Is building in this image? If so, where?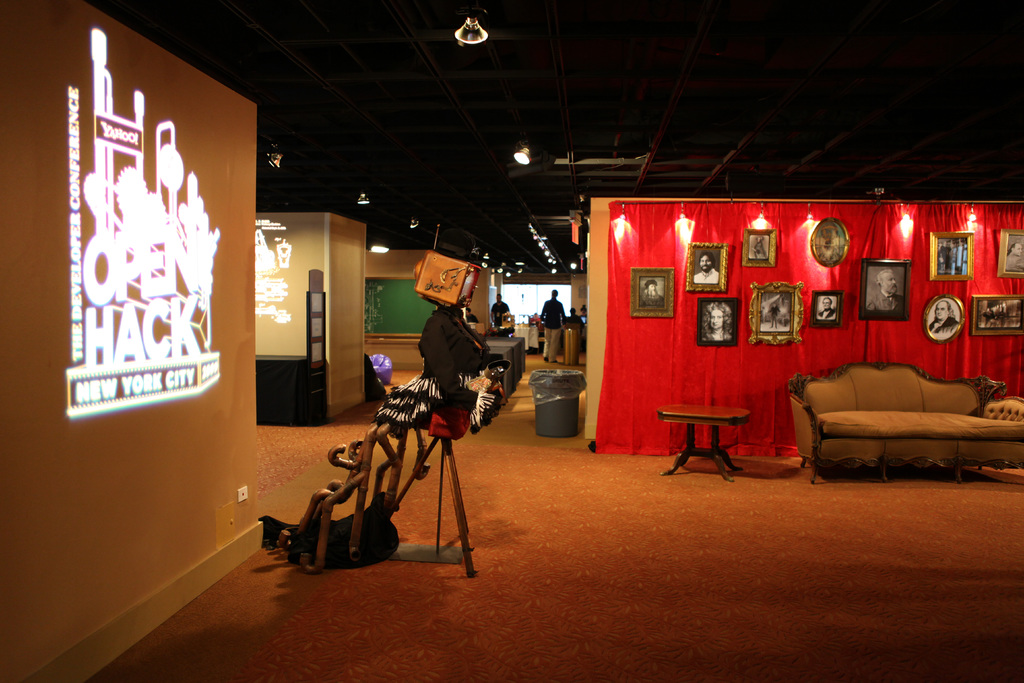
Yes, at 4, 0, 1023, 675.
